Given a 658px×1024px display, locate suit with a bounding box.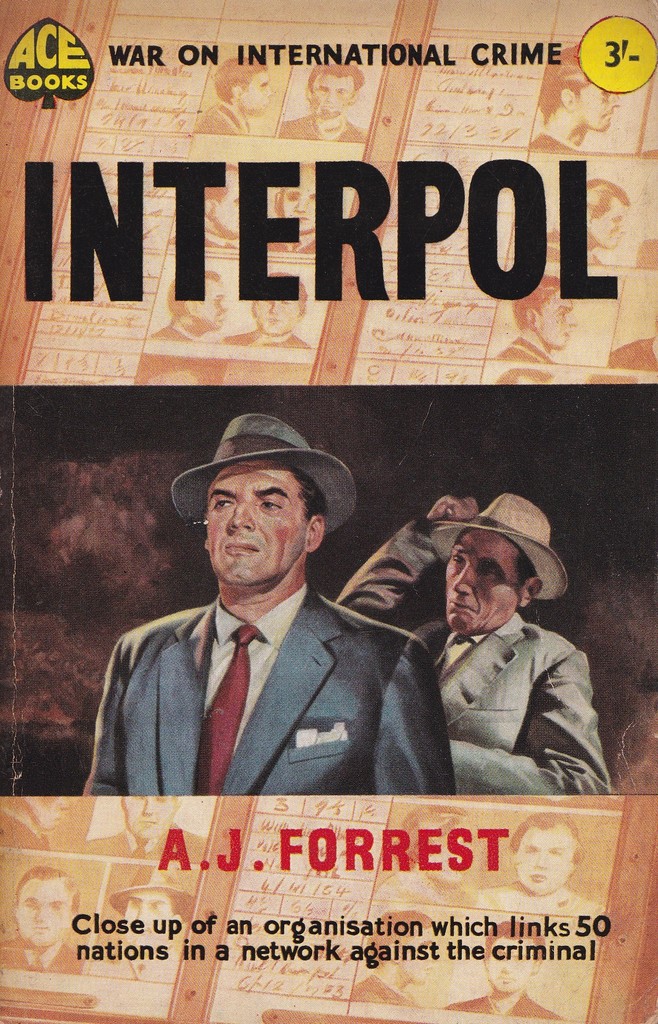
Located: l=94, t=509, r=452, b=819.
